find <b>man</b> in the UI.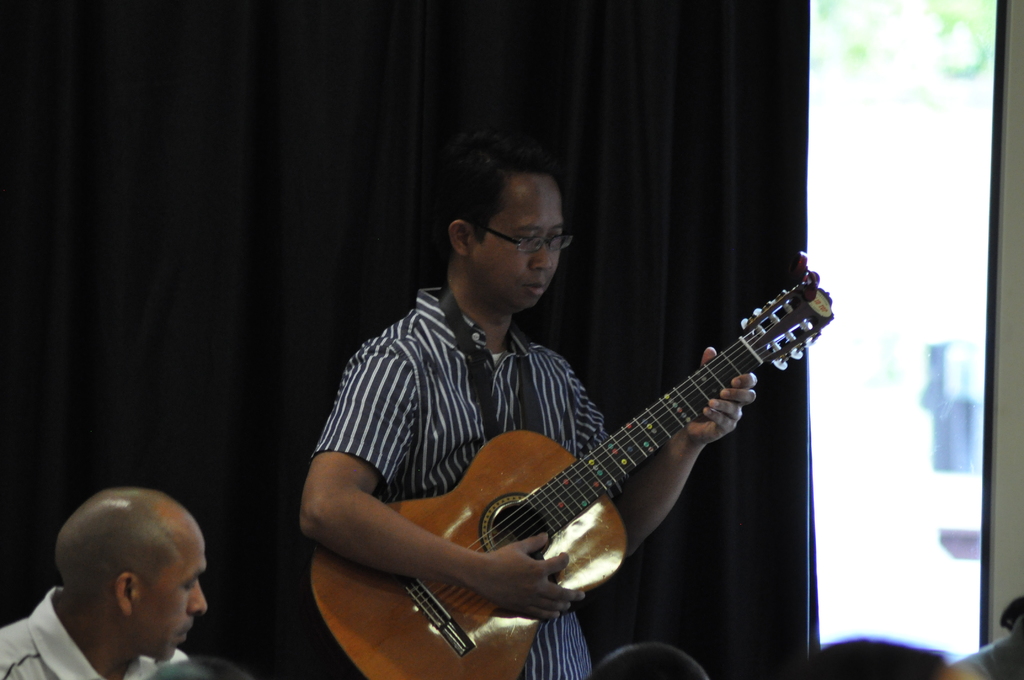
UI element at select_region(0, 484, 207, 679).
